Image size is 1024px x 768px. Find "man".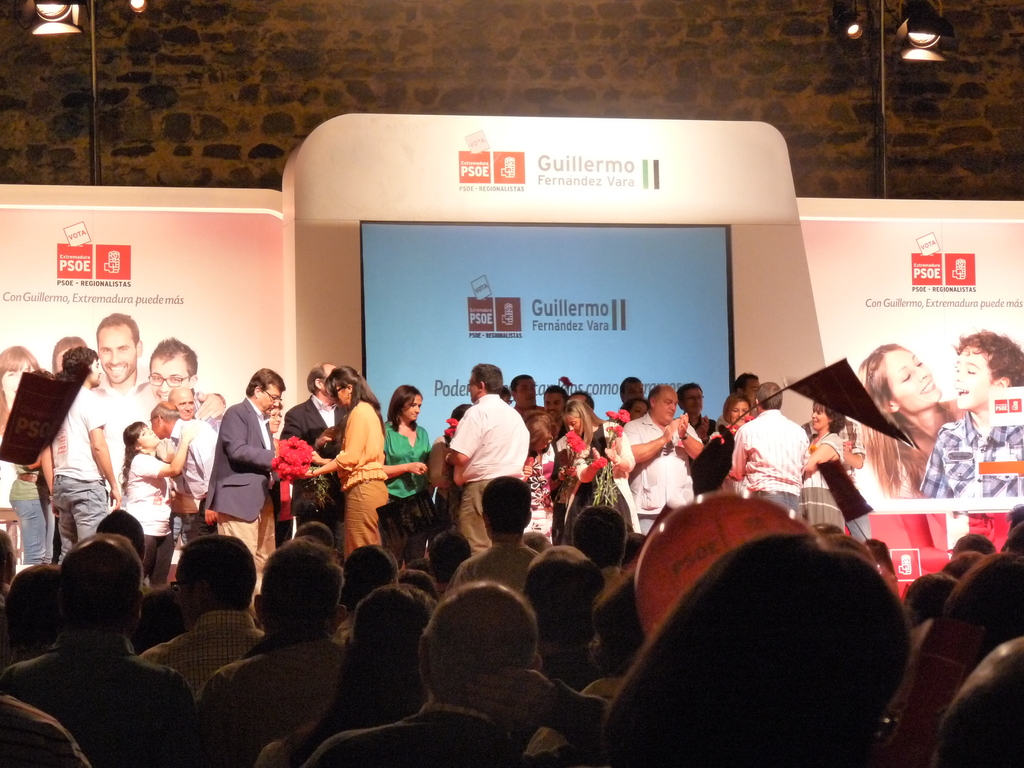
<box>282,359,344,552</box>.
